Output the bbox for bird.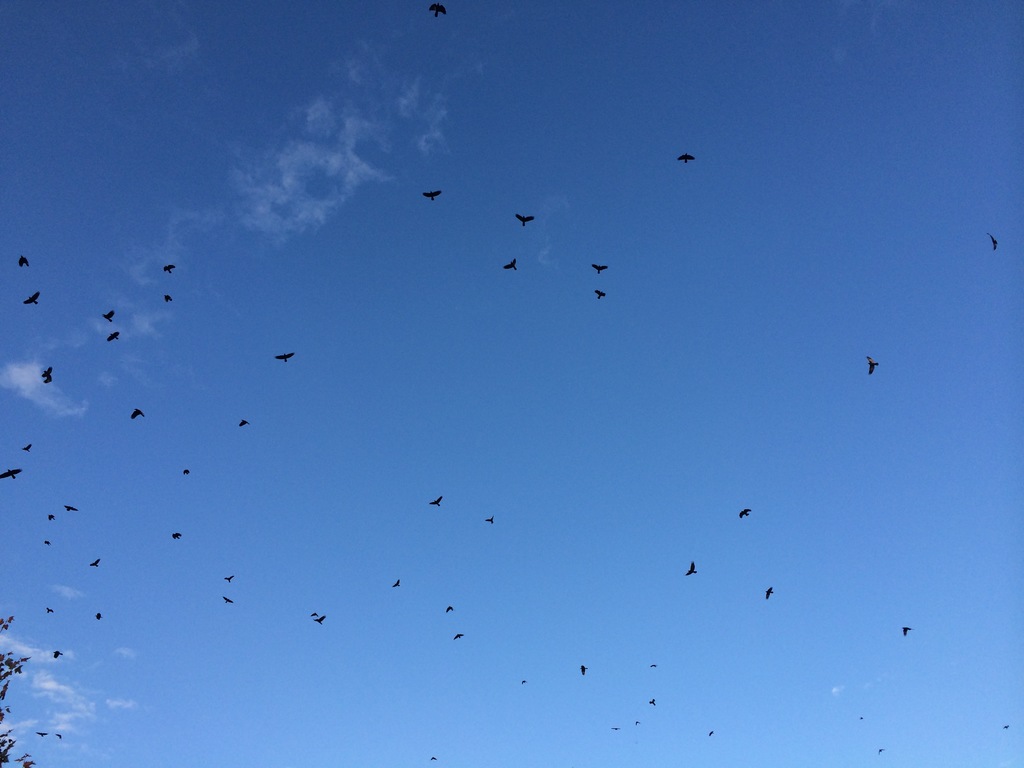
597/287/607/302.
